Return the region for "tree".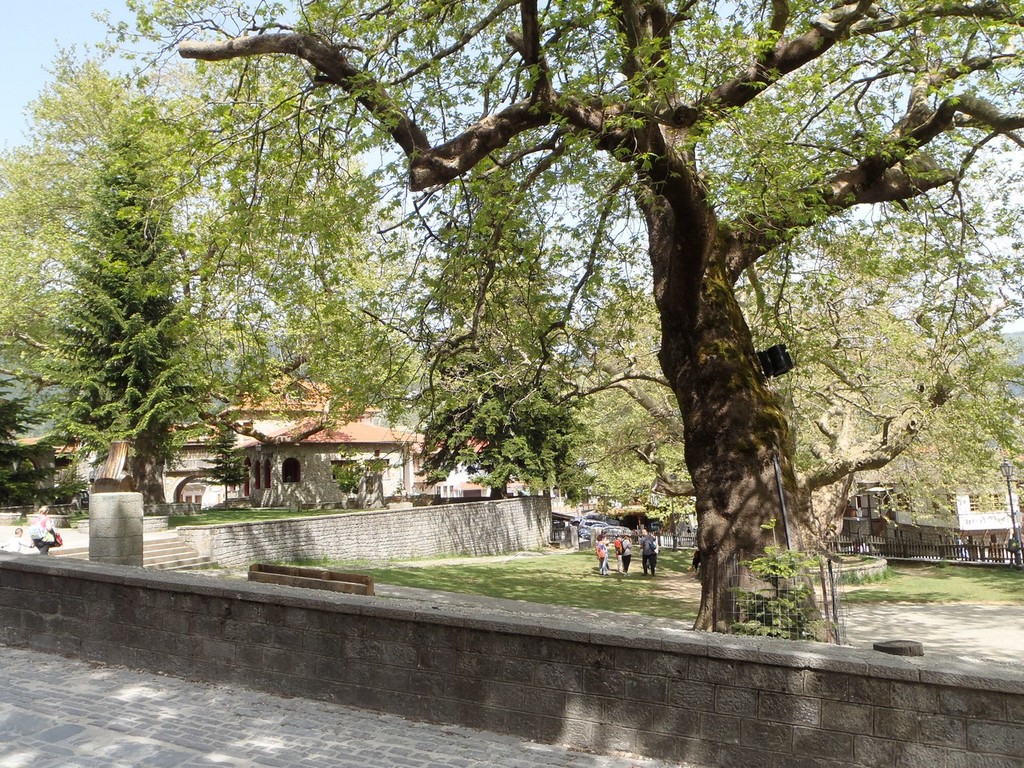
<region>415, 149, 599, 513</region>.
